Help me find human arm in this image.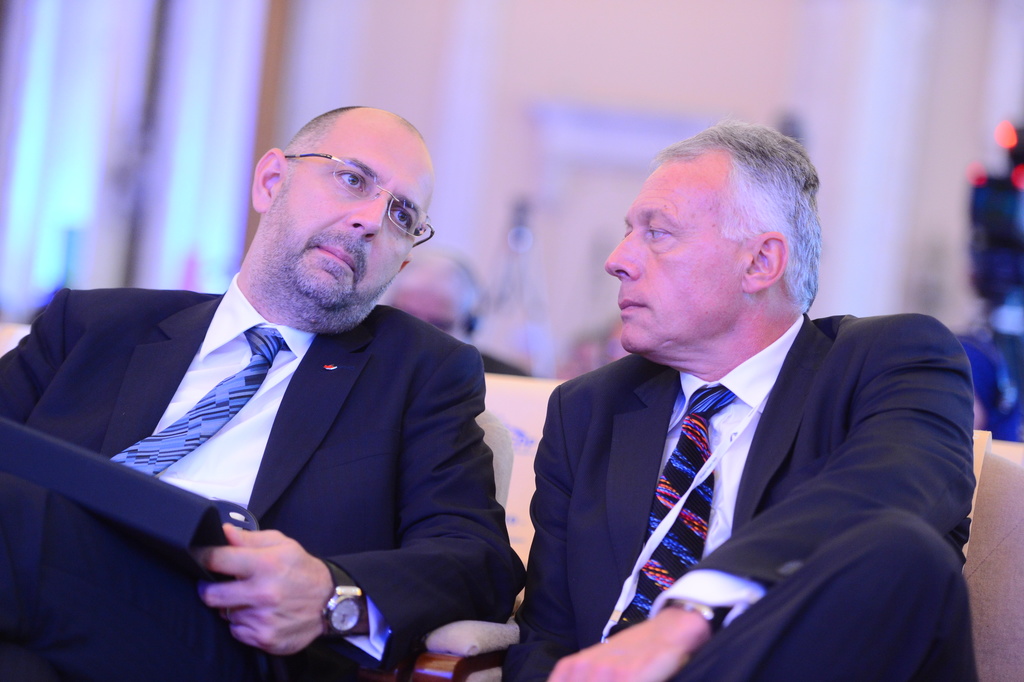
Found it: <bbox>545, 310, 977, 681</bbox>.
